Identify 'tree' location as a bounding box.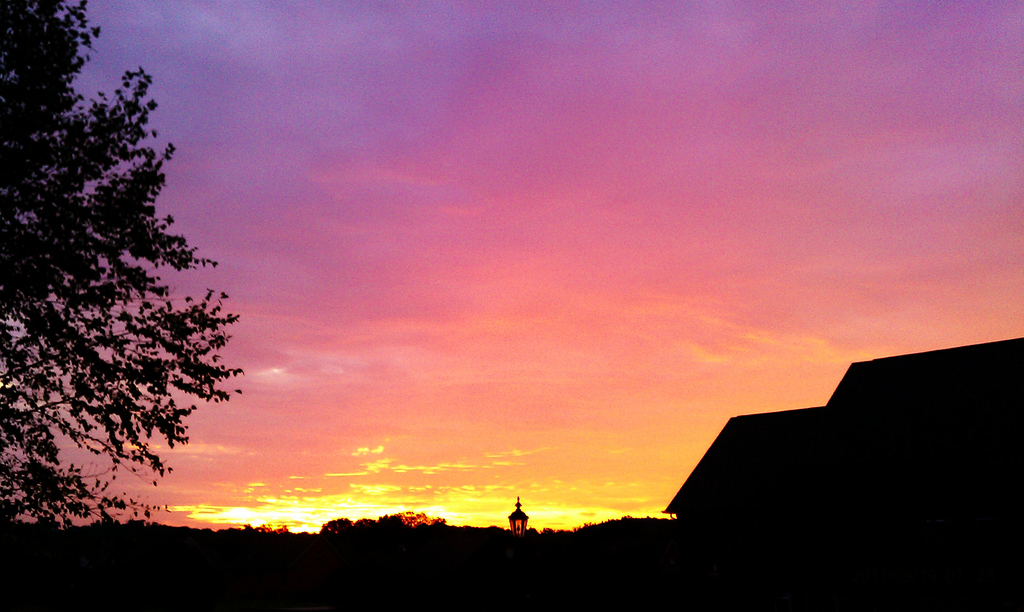
rect(19, 62, 236, 557).
